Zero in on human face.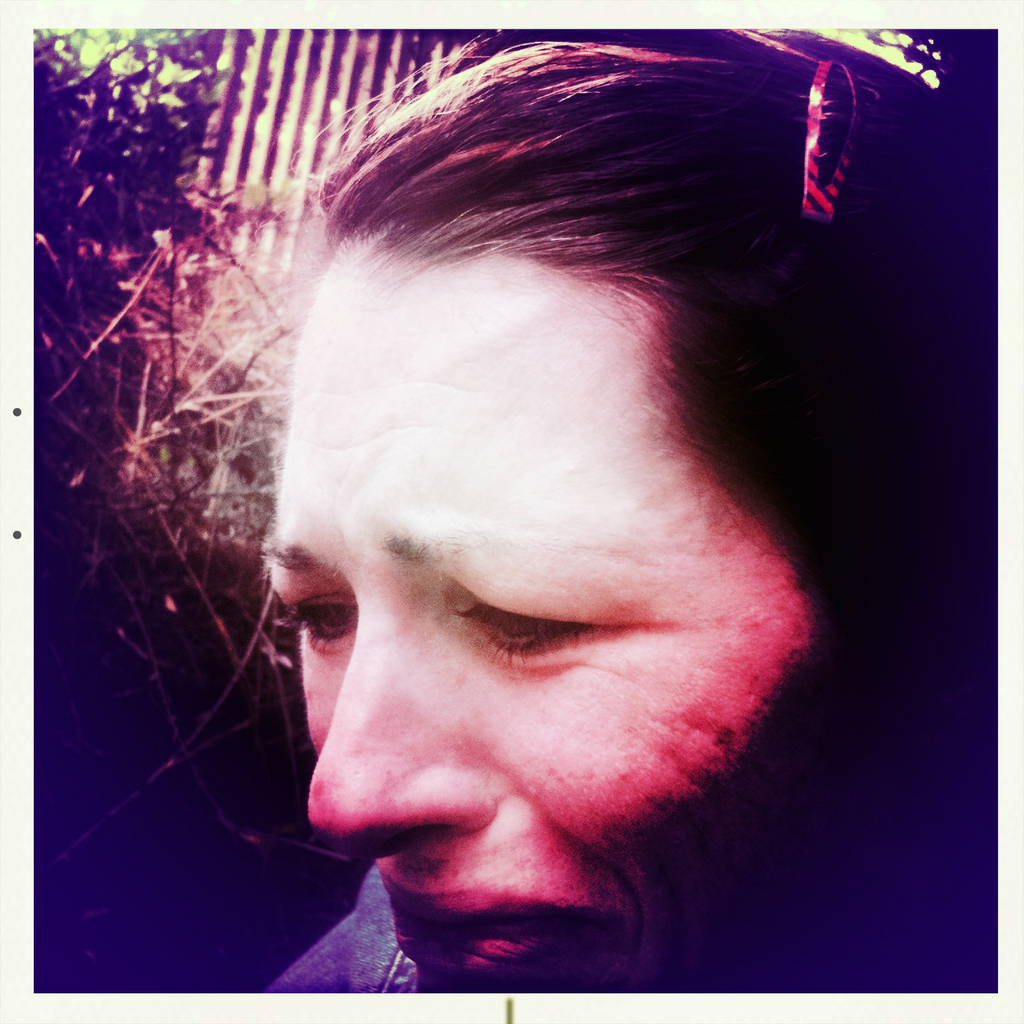
Zeroed in: locate(265, 232, 809, 993).
